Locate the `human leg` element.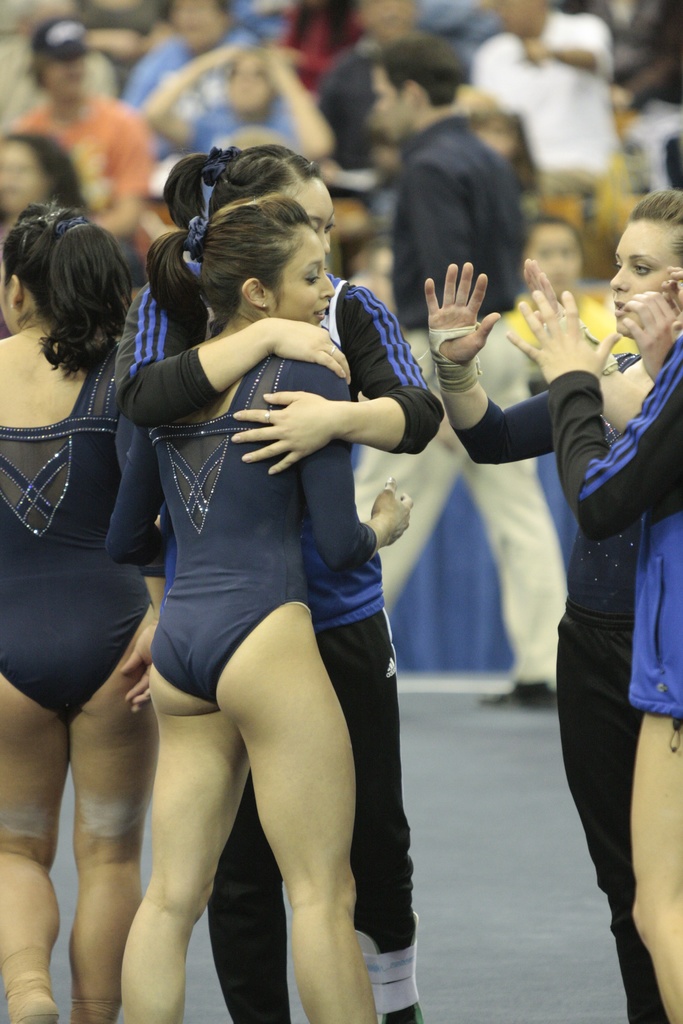
Element bbox: box(206, 788, 283, 1016).
